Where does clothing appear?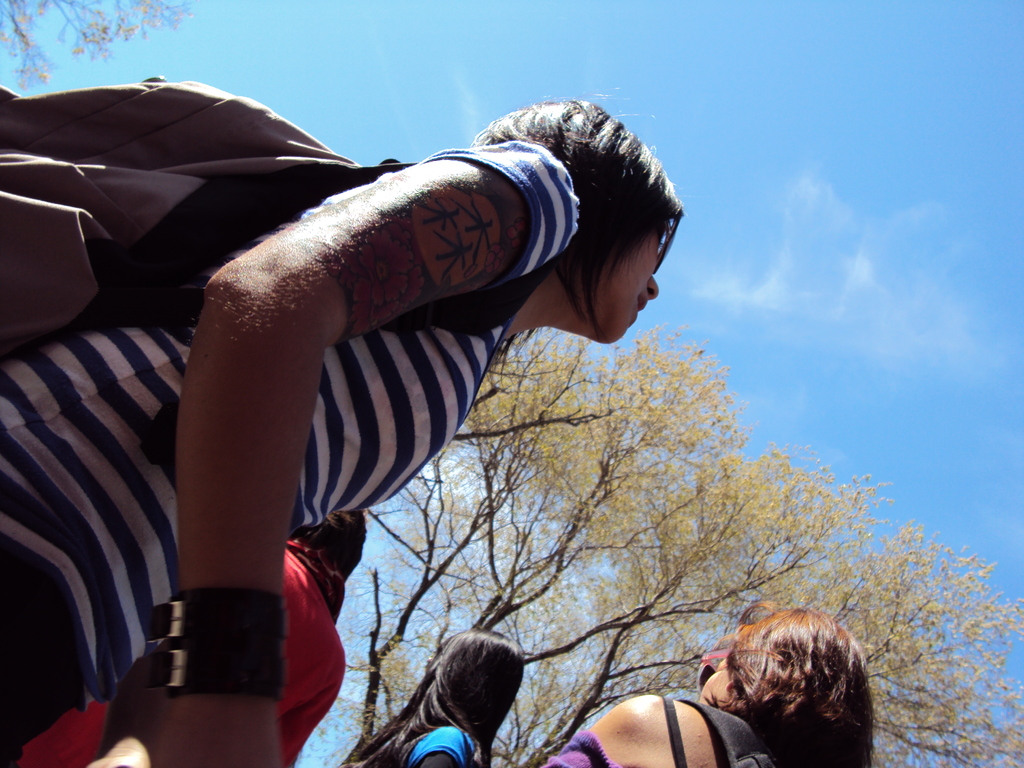
Appears at Rect(15, 539, 347, 767).
